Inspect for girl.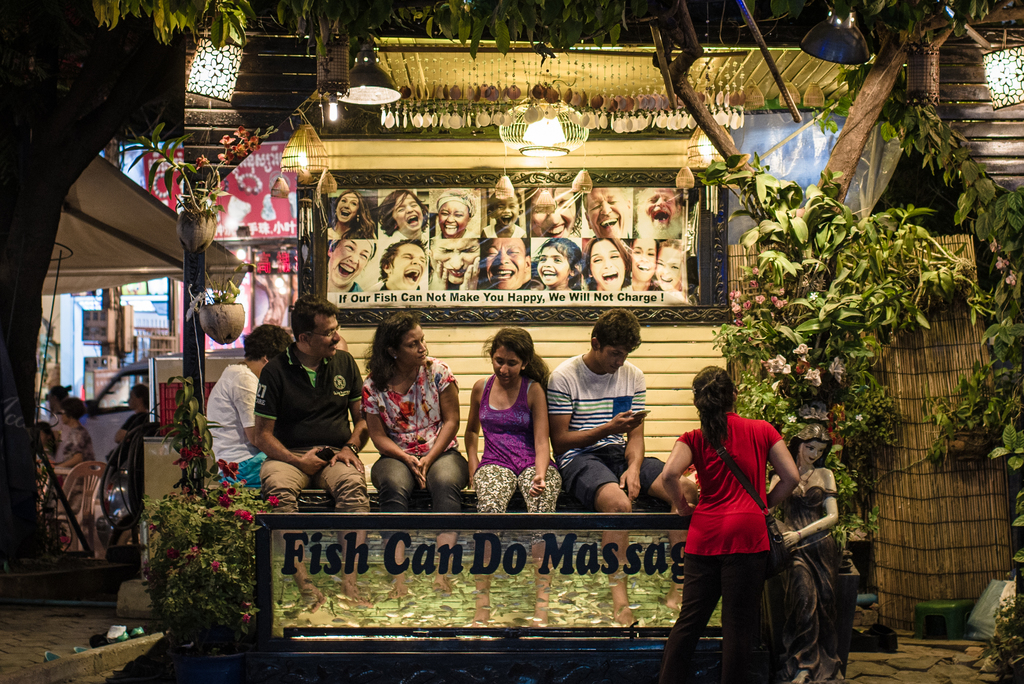
Inspection: bbox=[531, 233, 576, 287].
